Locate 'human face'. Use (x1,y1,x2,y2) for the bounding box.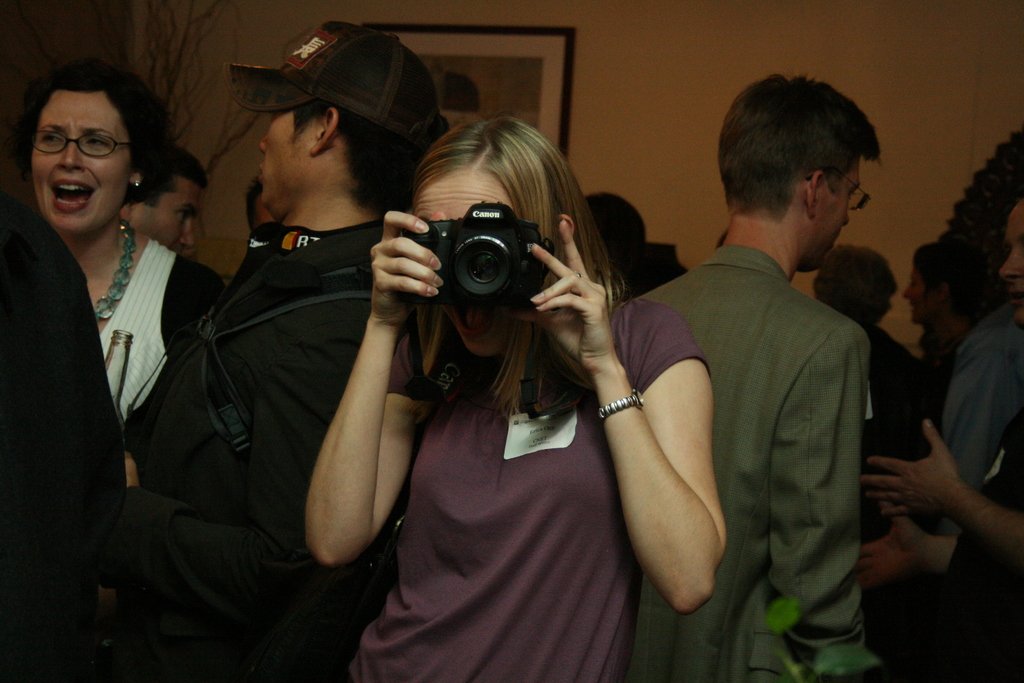
(817,160,861,272).
